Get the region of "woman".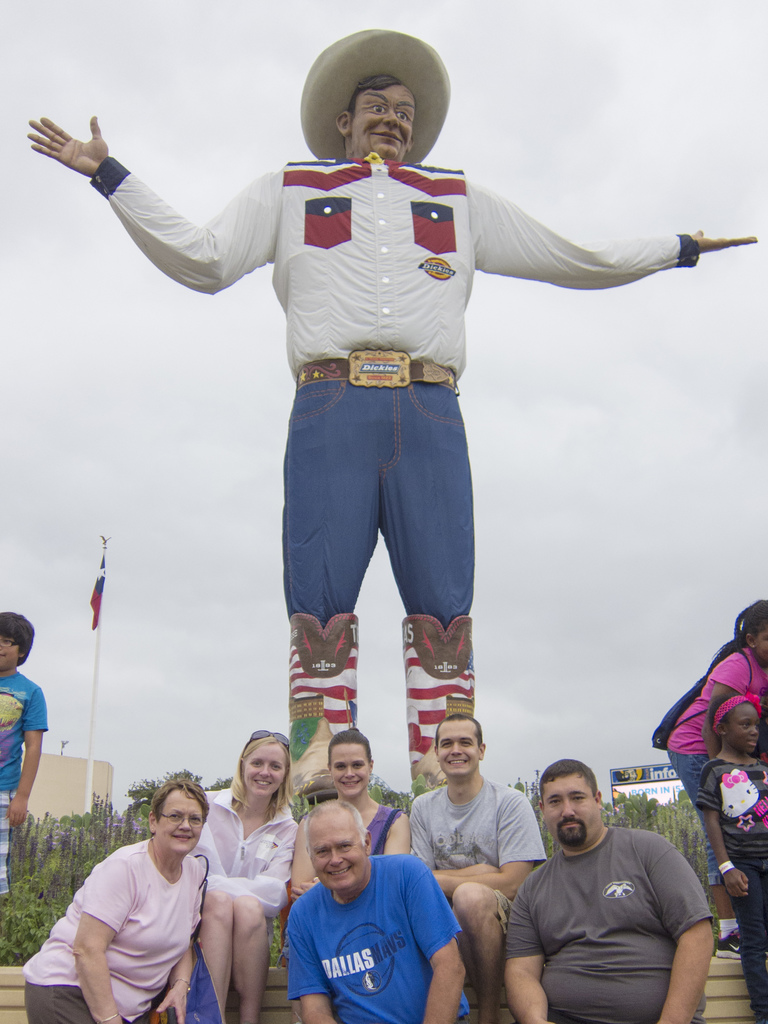
<region>187, 724, 301, 1022</region>.
